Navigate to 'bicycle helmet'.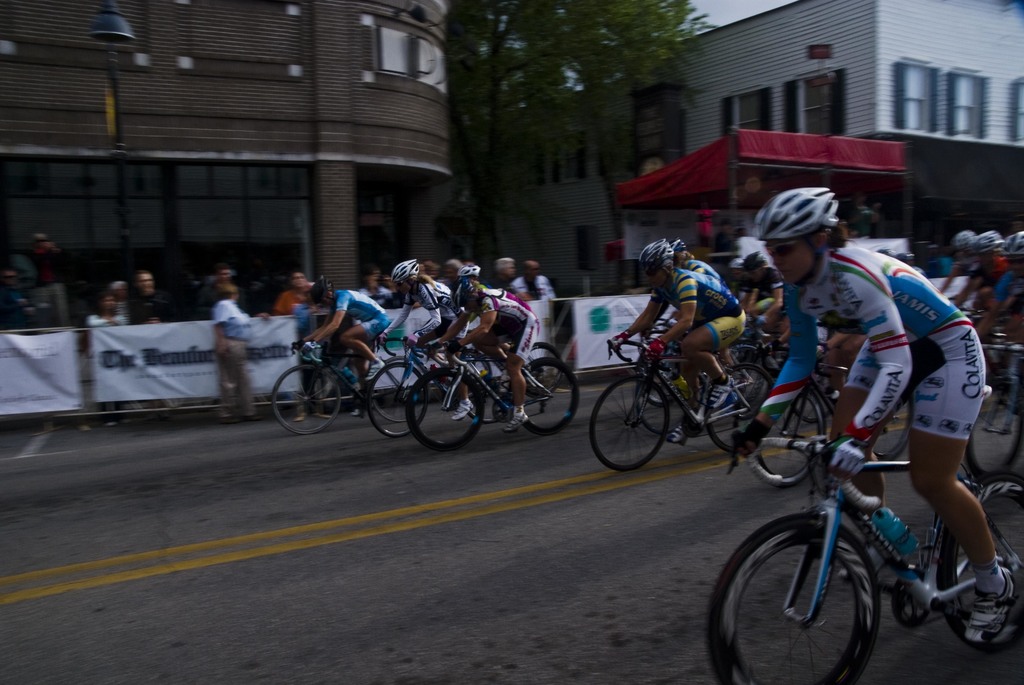
Navigation target: (303,276,333,307).
